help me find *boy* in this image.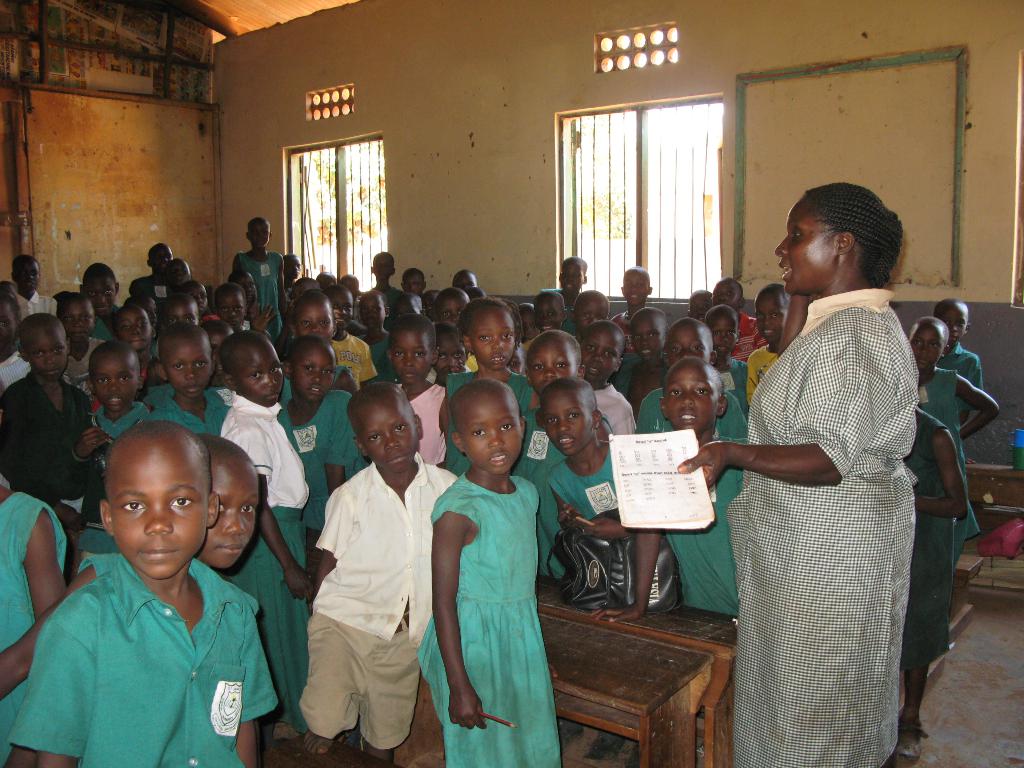
Found it: box(330, 282, 369, 381).
